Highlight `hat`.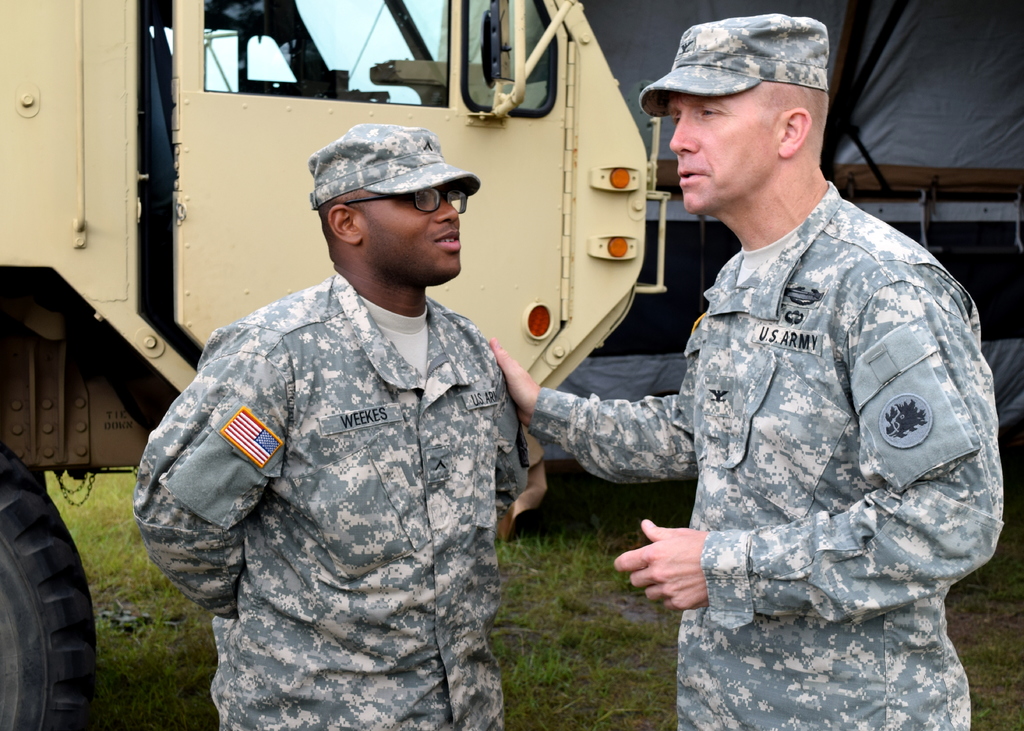
Highlighted region: pyautogui.locateOnScreen(638, 17, 832, 122).
